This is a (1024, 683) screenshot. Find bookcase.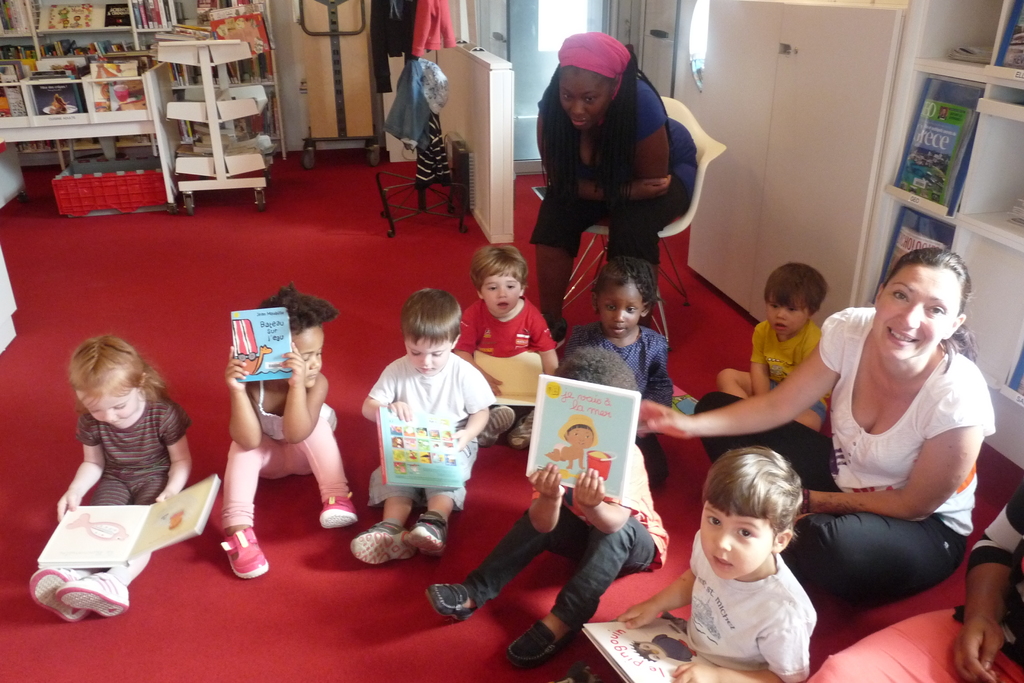
Bounding box: [851, 0, 1023, 472].
